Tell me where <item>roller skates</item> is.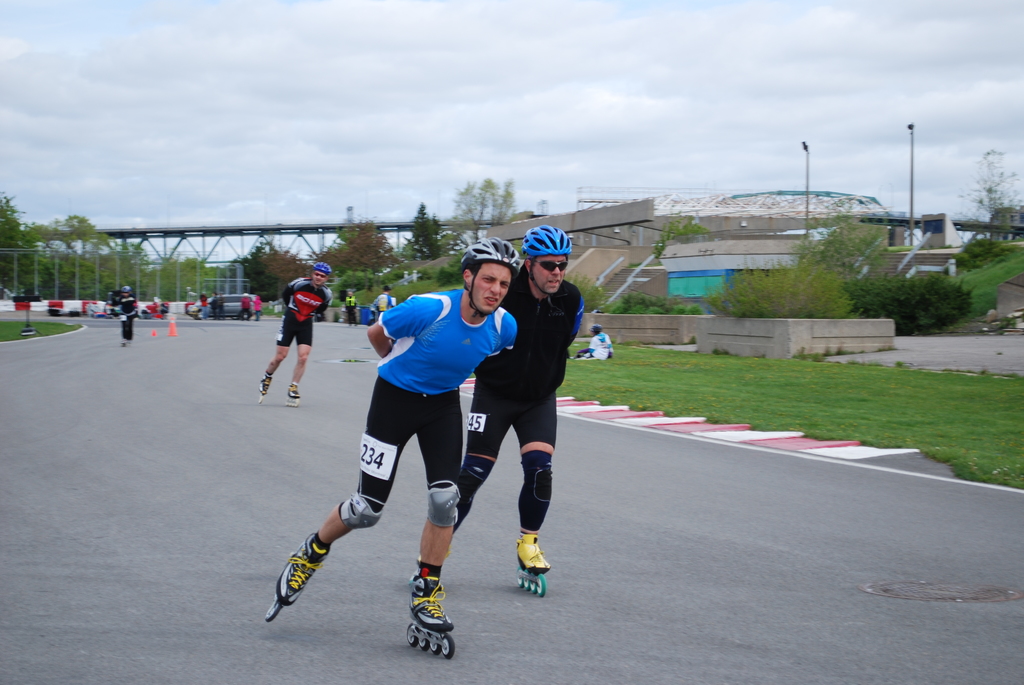
<item>roller skates</item> is at Rect(286, 382, 303, 405).
